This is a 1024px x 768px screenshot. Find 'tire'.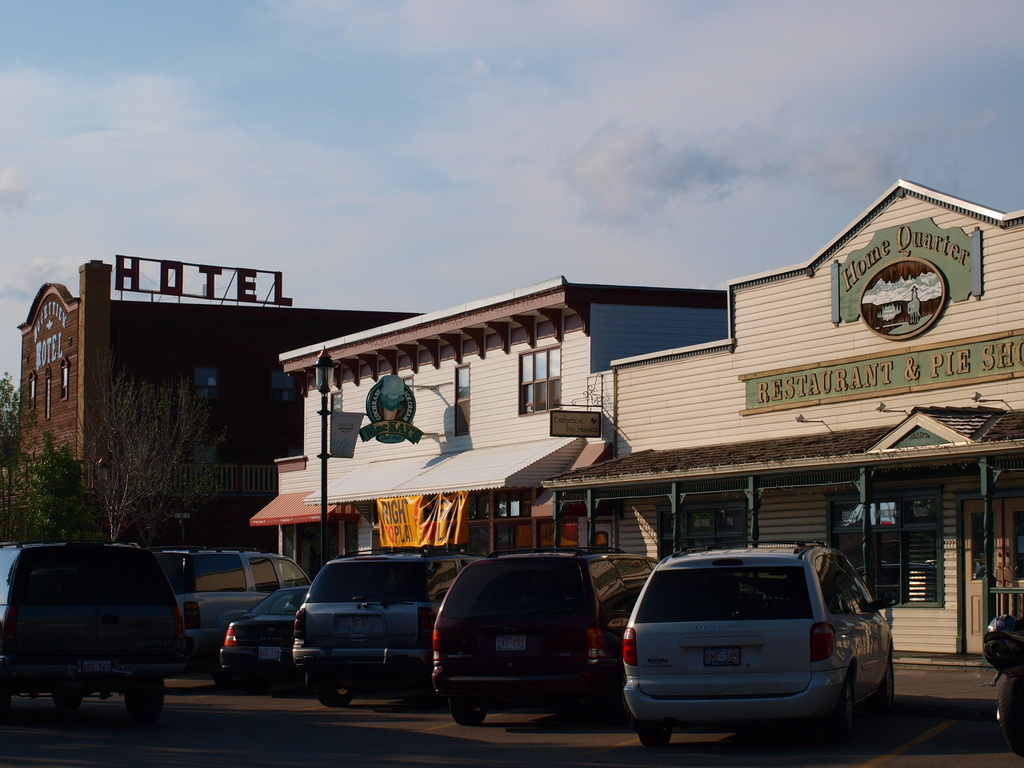
Bounding box: box=[50, 687, 81, 705].
